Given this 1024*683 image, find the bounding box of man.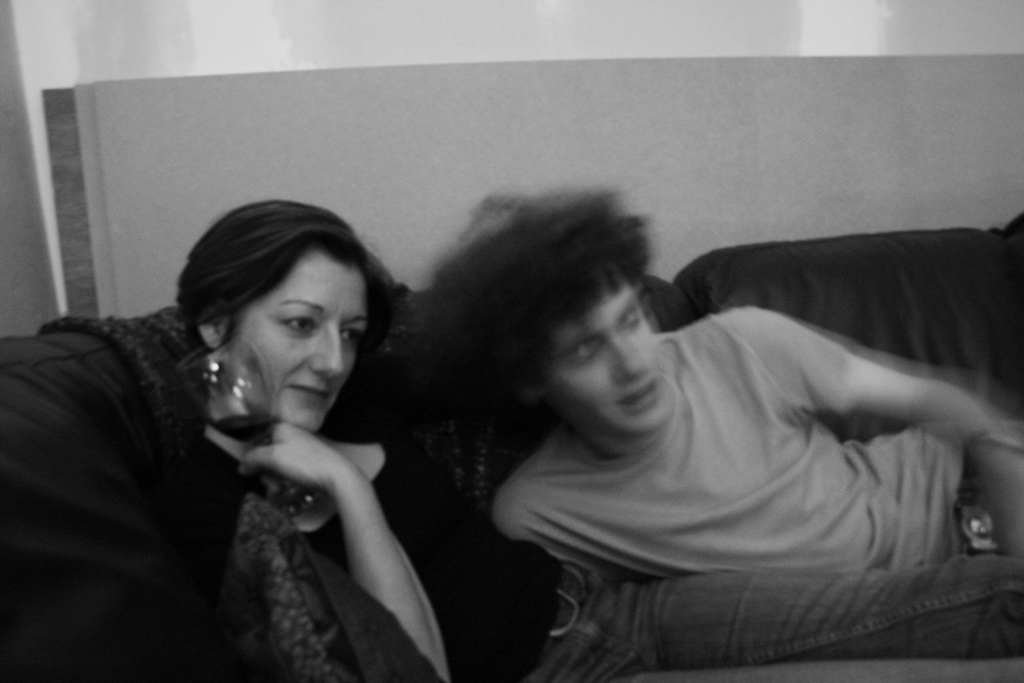
rect(420, 184, 1023, 590).
